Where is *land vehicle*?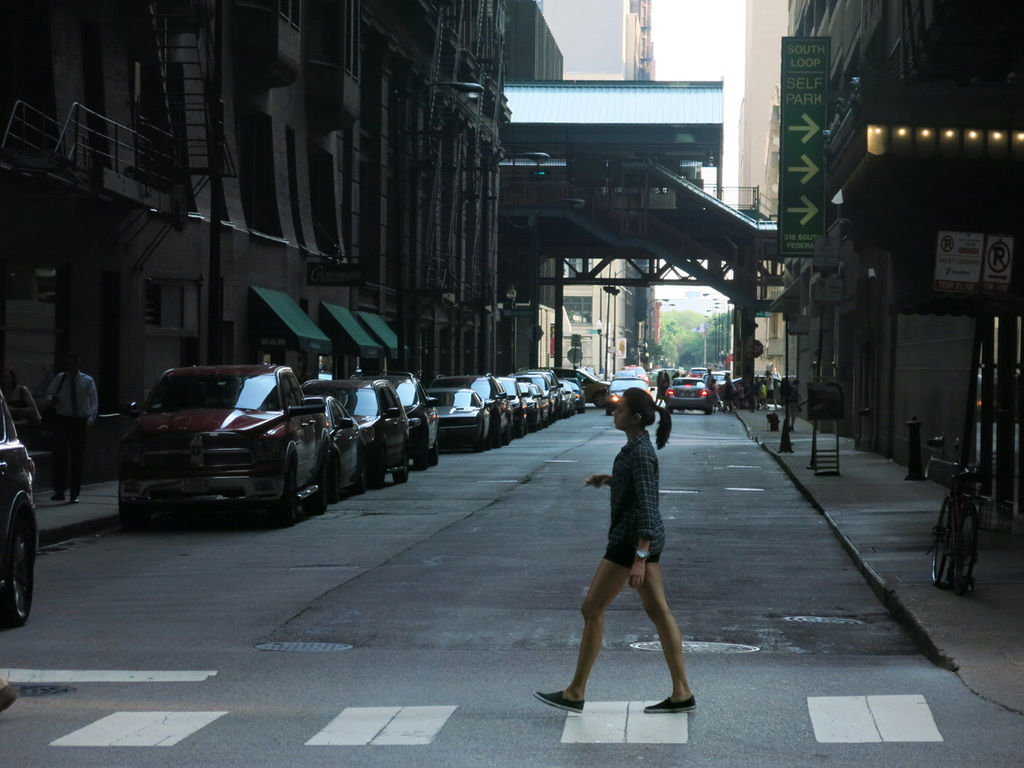
548/364/602/401.
